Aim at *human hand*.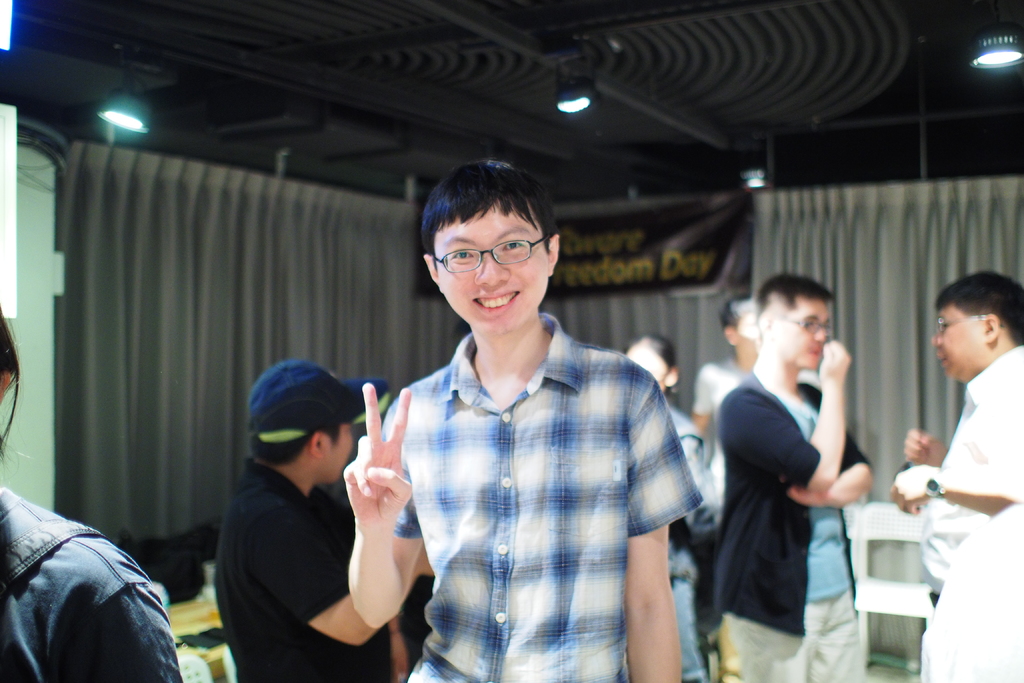
Aimed at x1=818 y1=336 x2=851 y2=379.
